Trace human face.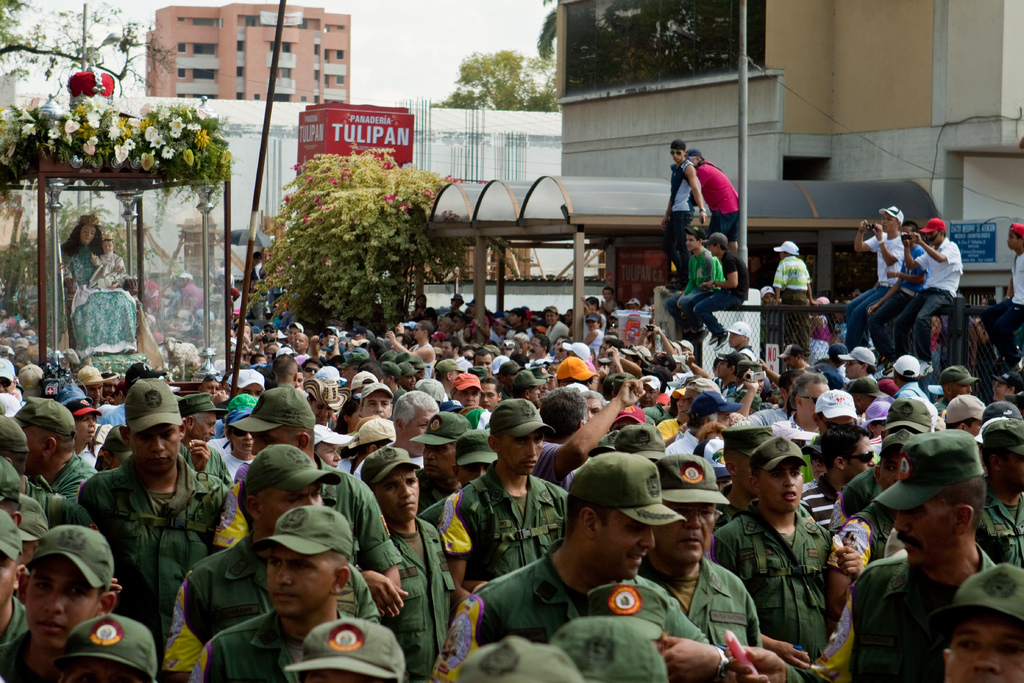
Traced to [497, 321, 507, 332].
